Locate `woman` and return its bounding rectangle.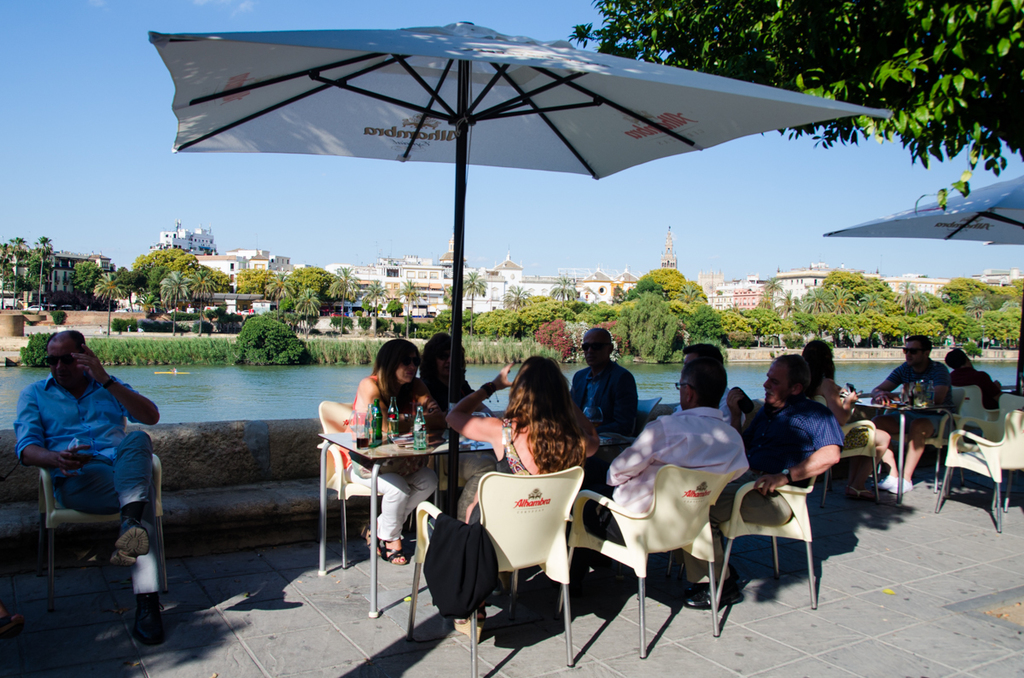
pyautogui.locateOnScreen(414, 324, 495, 507).
